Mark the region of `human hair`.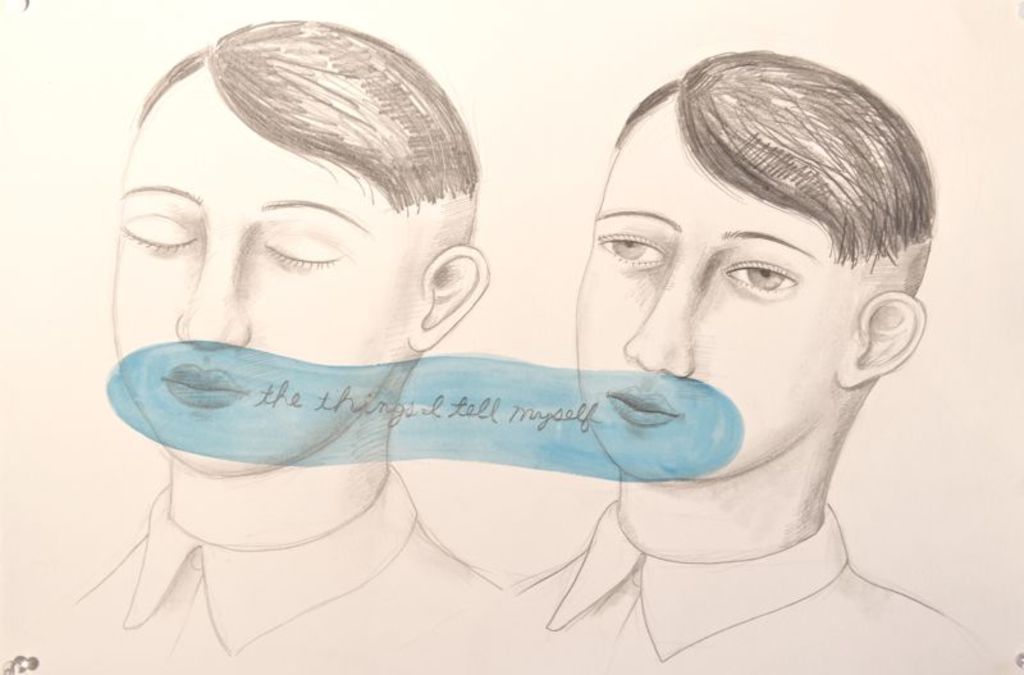
Region: locate(616, 40, 948, 277).
